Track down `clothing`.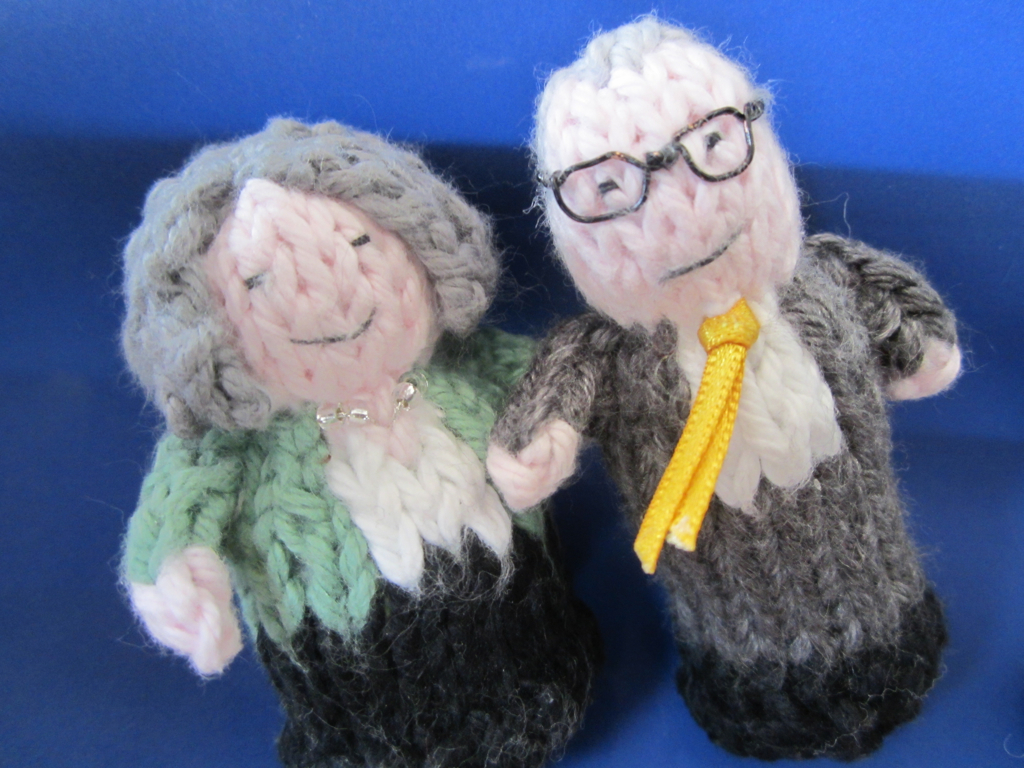
Tracked to <bbox>485, 236, 966, 761</bbox>.
